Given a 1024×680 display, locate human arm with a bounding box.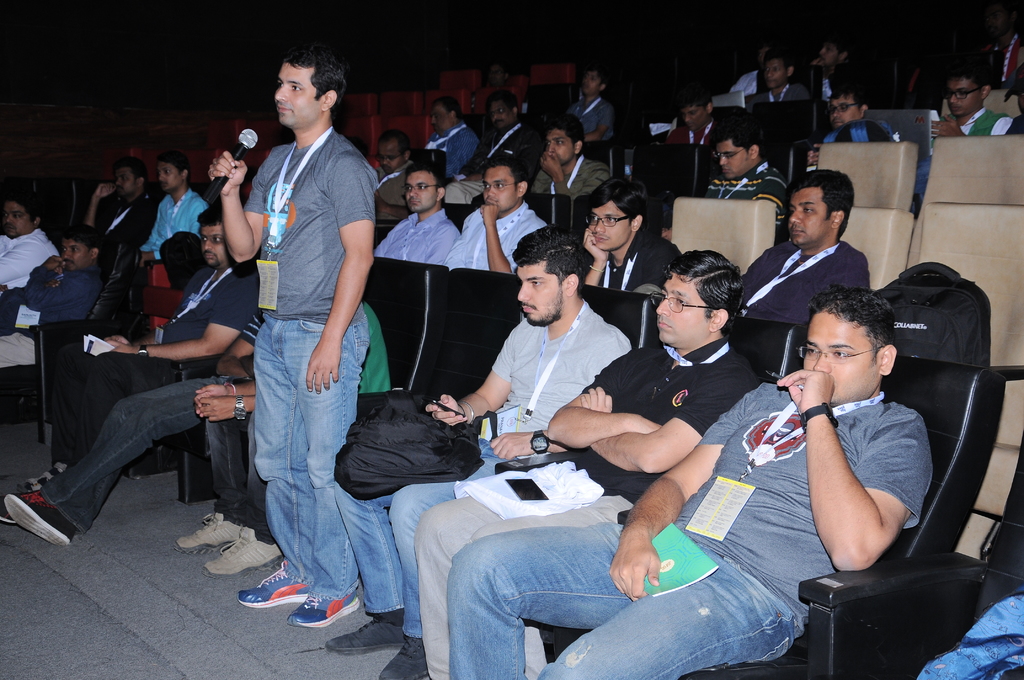
Located: x1=134 y1=198 x2=164 y2=273.
